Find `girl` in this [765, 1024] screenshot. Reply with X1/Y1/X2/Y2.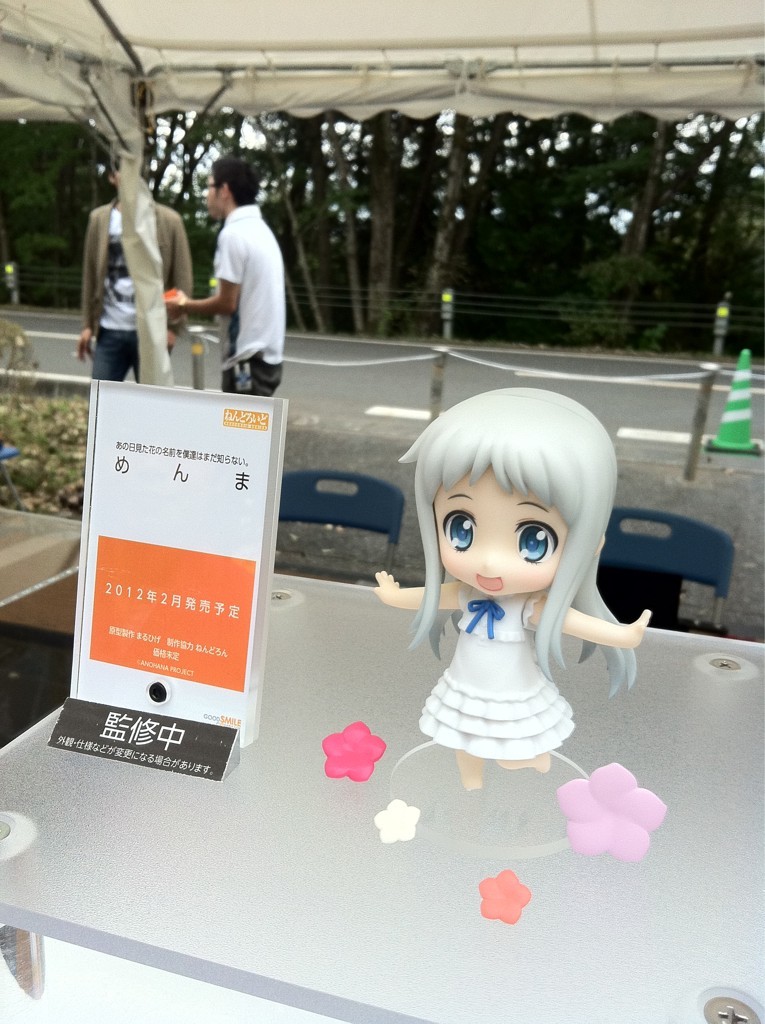
364/381/662/789.
